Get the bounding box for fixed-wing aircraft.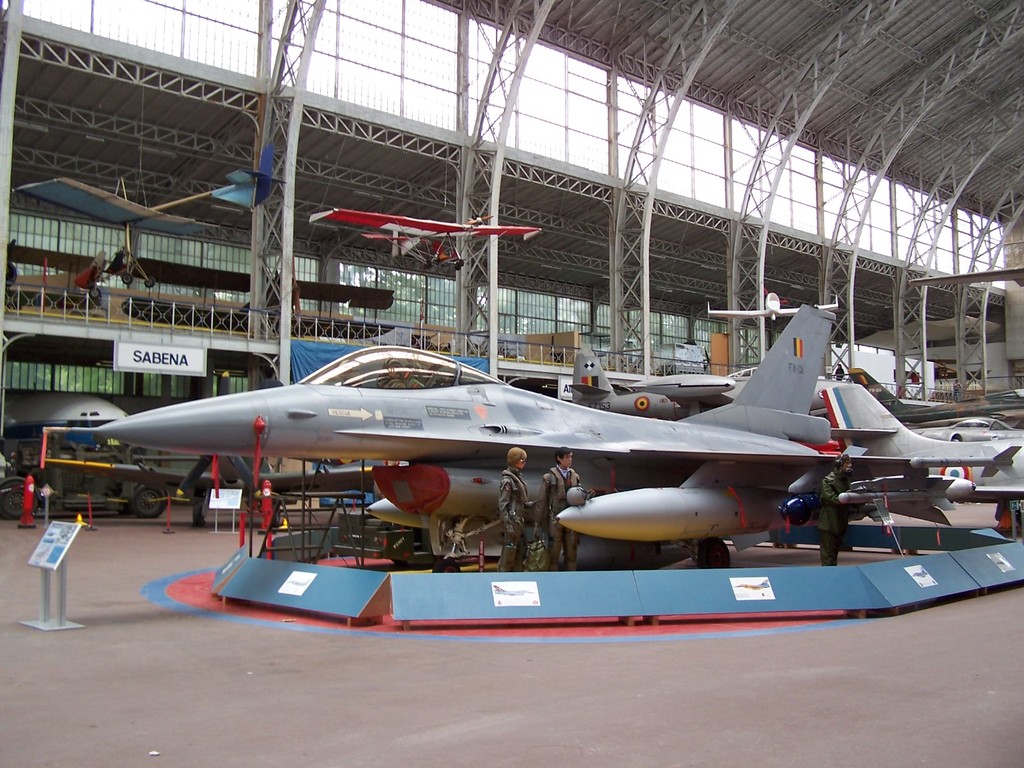
left=313, top=214, right=545, bottom=267.
